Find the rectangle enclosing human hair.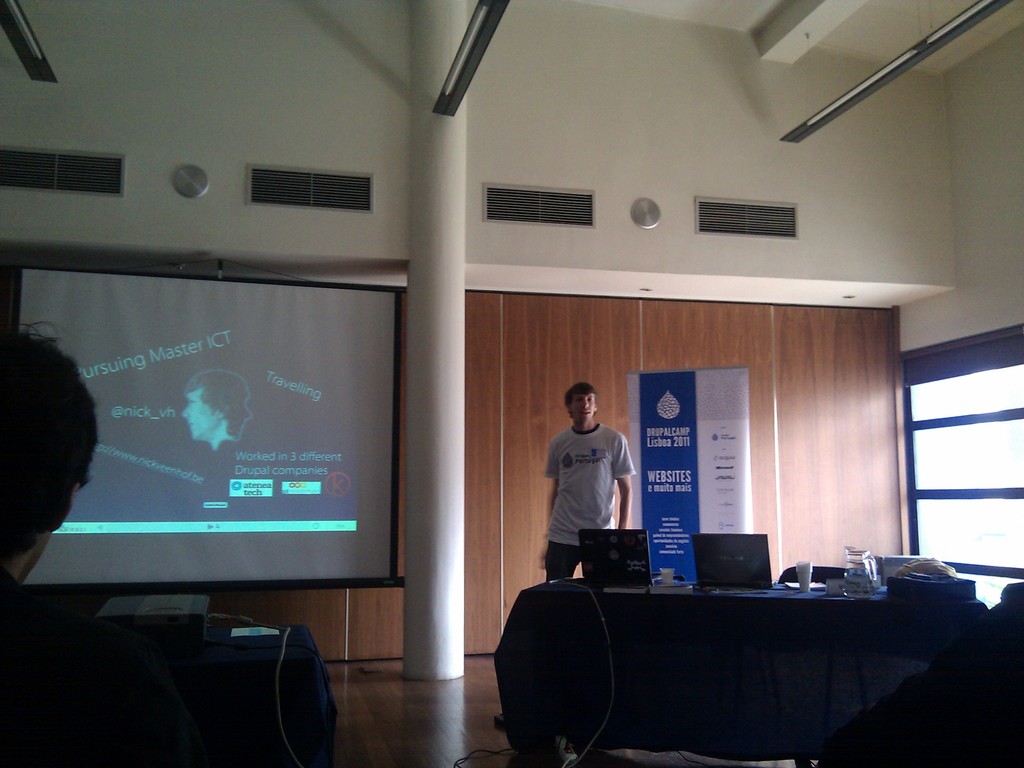
<region>0, 319, 100, 579</region>.
